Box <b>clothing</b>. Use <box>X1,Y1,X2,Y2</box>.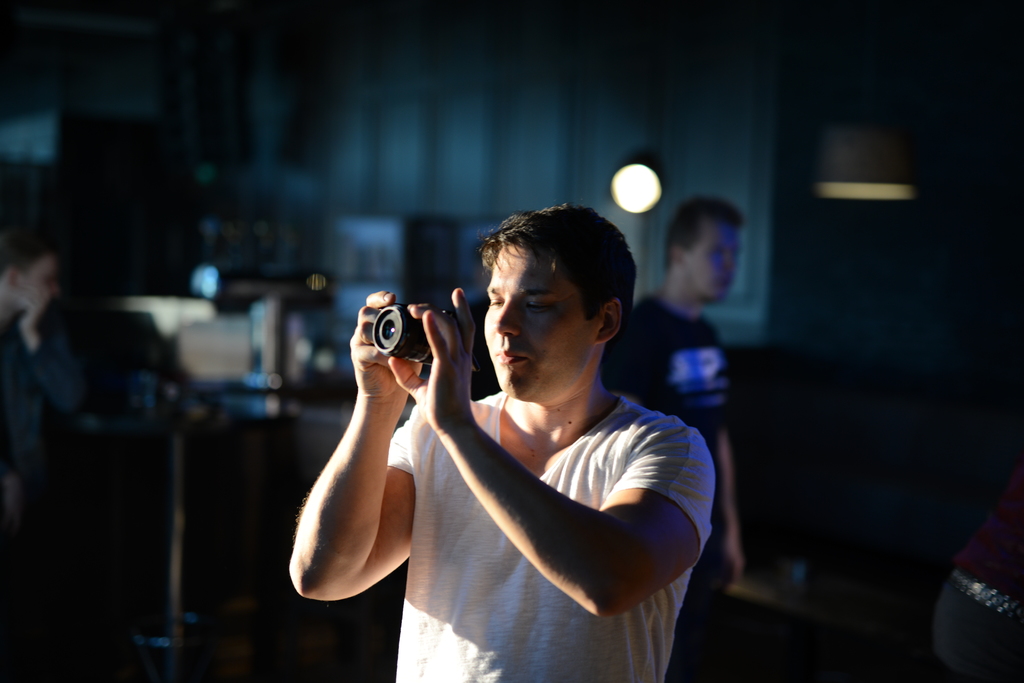
<box>415,337,711,654</box>.
